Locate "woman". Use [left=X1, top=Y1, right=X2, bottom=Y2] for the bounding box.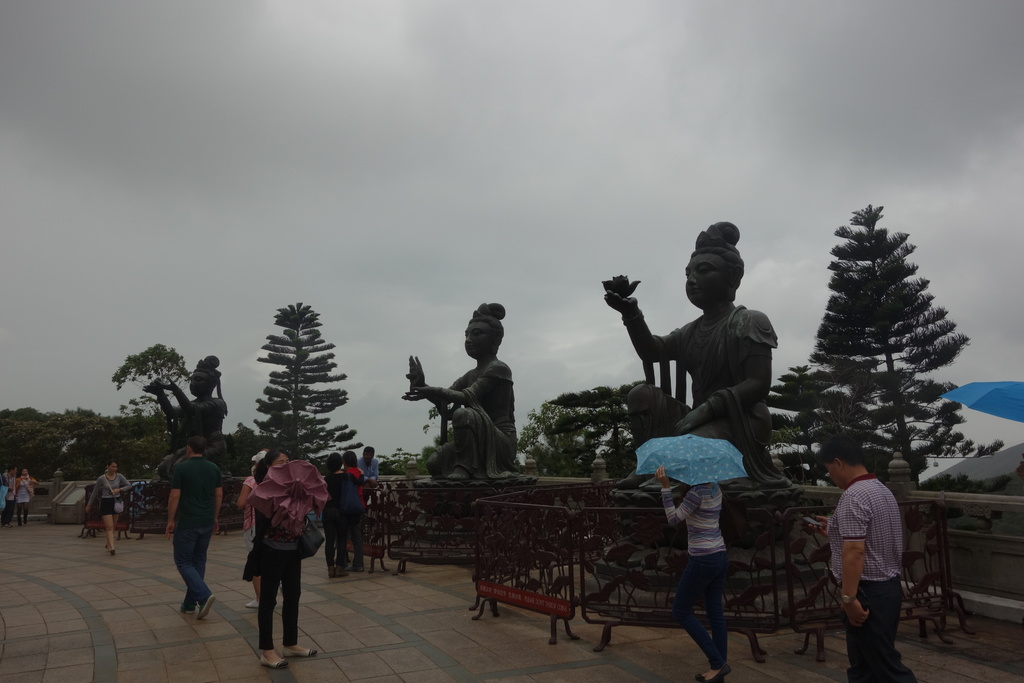
[left=317, top=448, right=345, bottom=576].
